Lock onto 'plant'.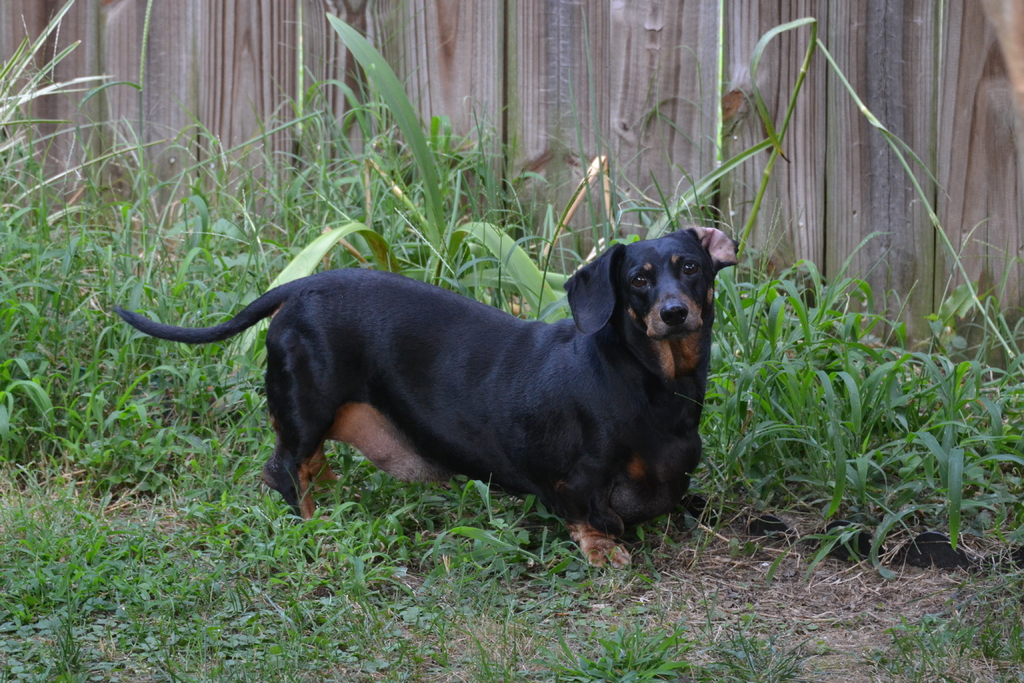
Locked: BBox(765, 216, 1014, 559).
